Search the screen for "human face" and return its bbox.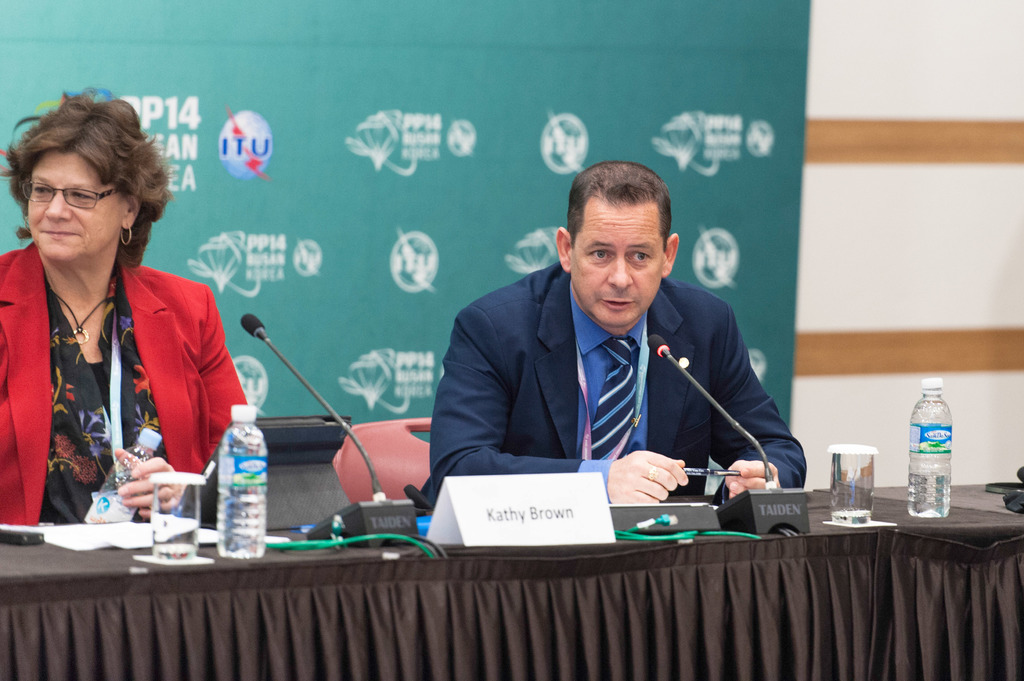
Found: (left=558, top=188, right=659, bottom=337).
